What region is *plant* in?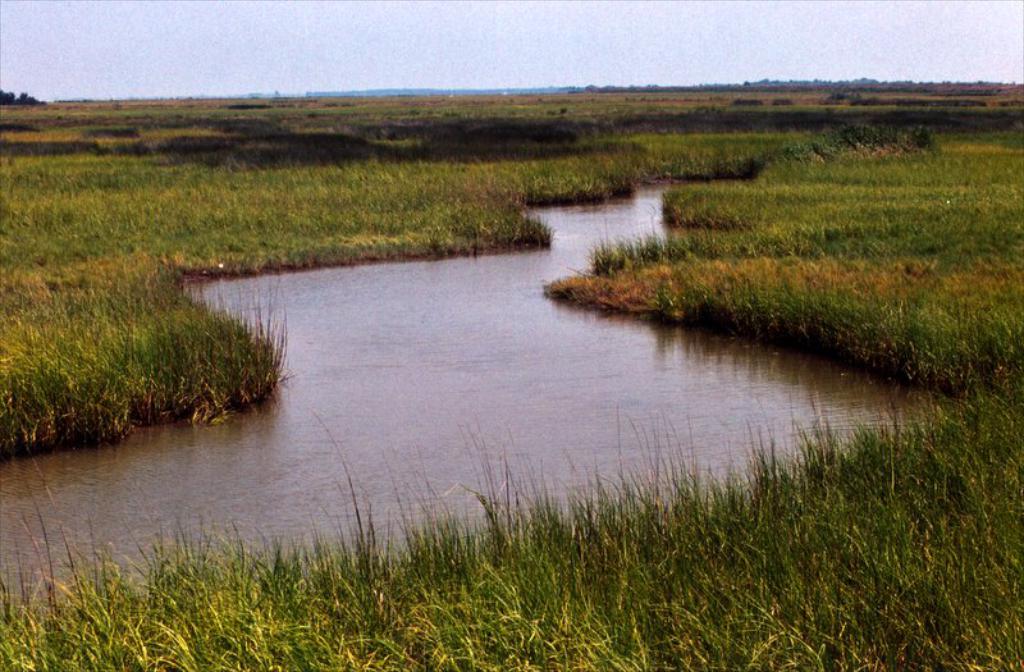
{"x1": 732, "y1": 96, "x2": 760, "y2": 101}.
